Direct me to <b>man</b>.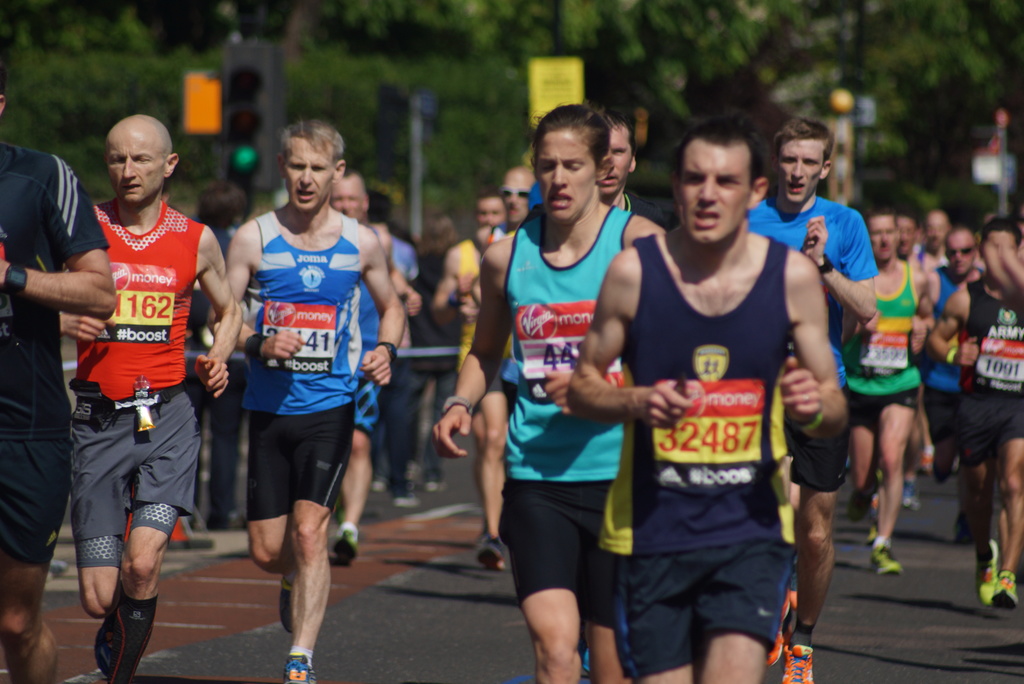
Direction: 738 116 886 683.
